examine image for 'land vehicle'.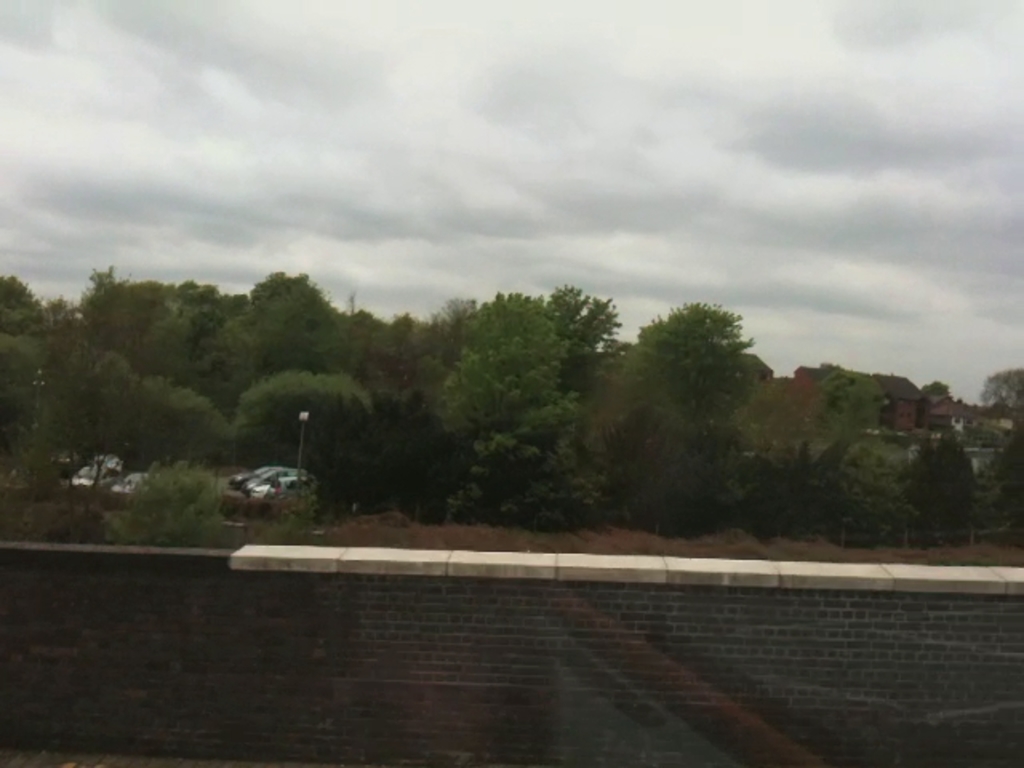
Examination result: locate(67, 461, 104, 493).
